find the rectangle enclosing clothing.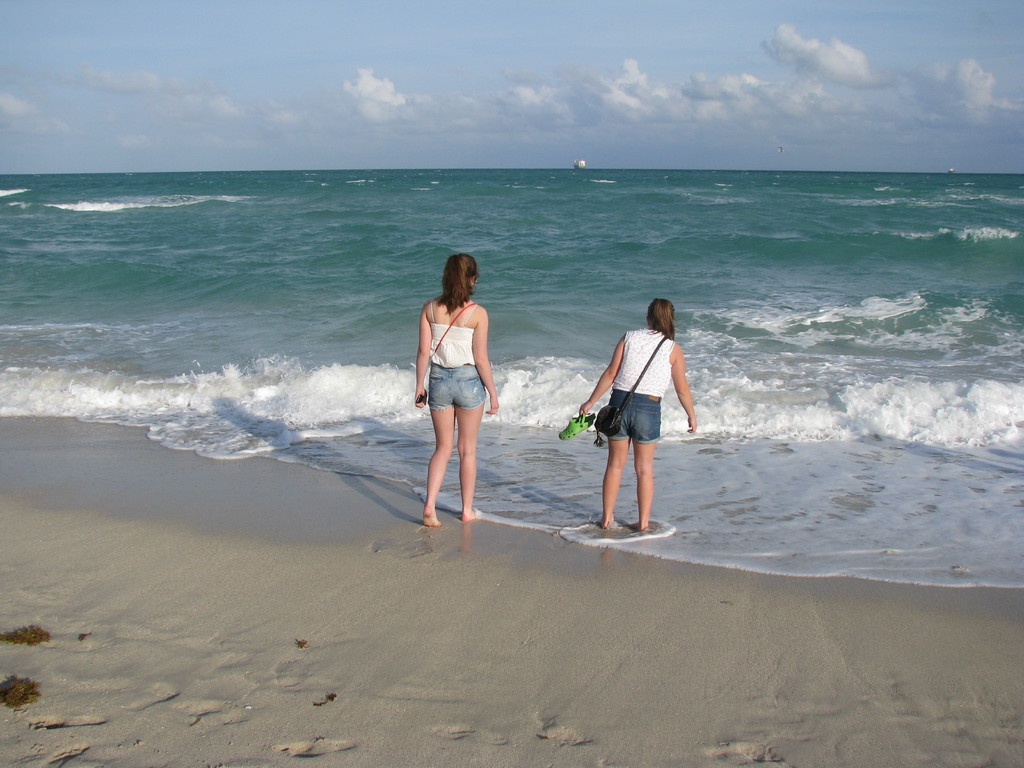
select_region(428, 299, 488, 408).
